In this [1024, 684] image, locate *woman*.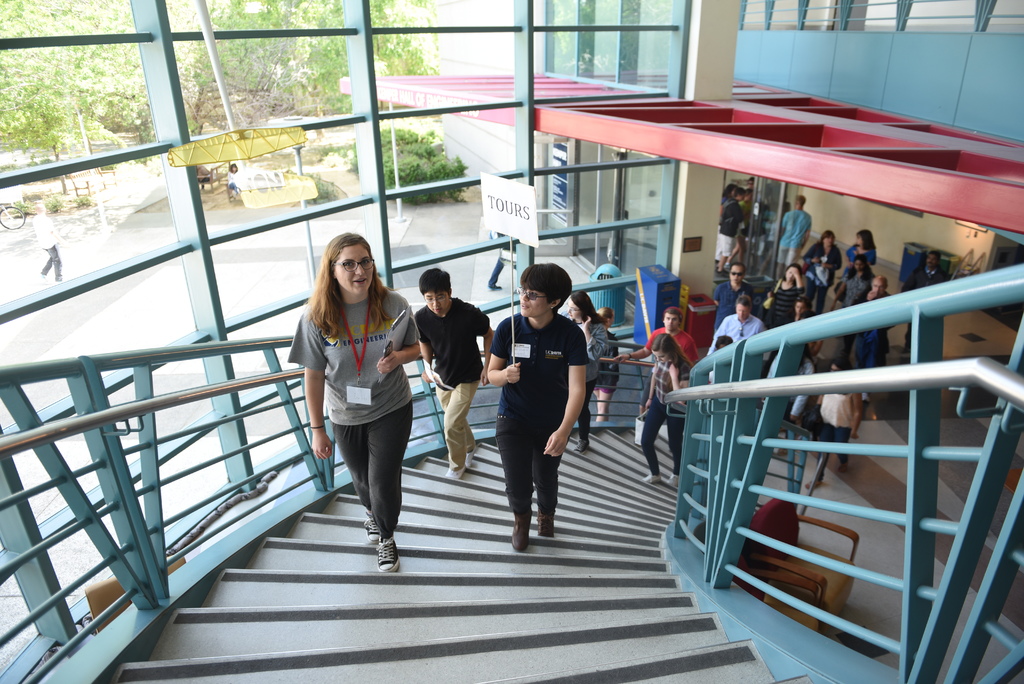
Bounding box: bbox(840, 229, 876, 270).
